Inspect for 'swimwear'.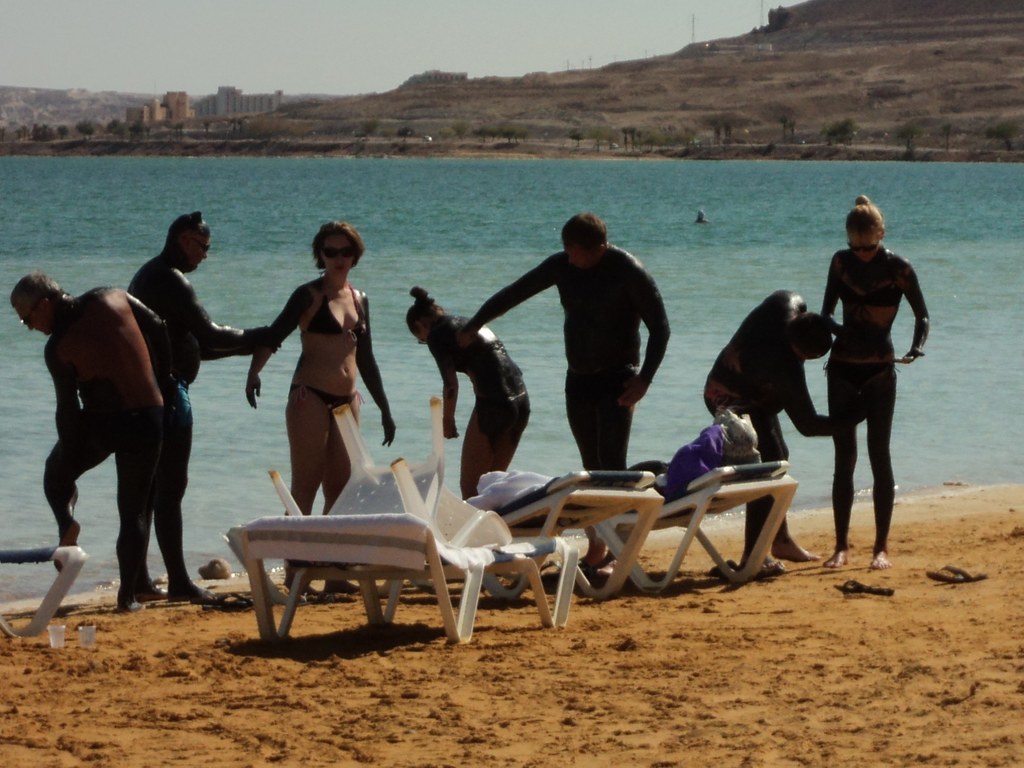
Inspection: box(289, 383, 358, 421).
